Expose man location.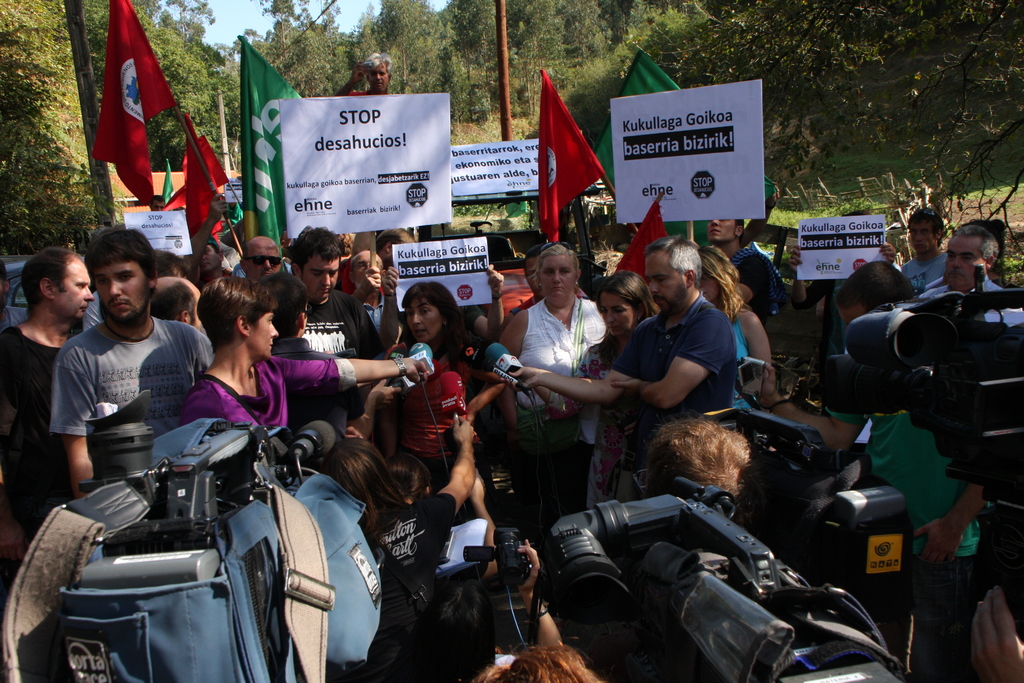
Exposed at 509,235,737,505.
